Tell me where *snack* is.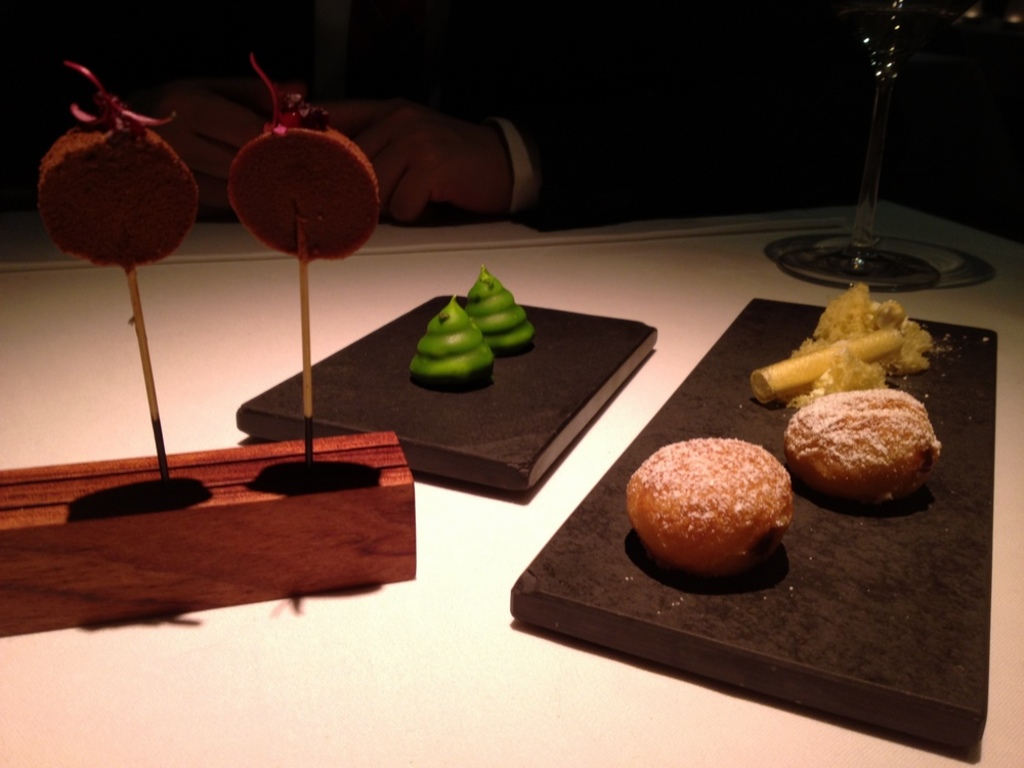
*snack* is at (left=628, top=438, right=795, bottom=567).
